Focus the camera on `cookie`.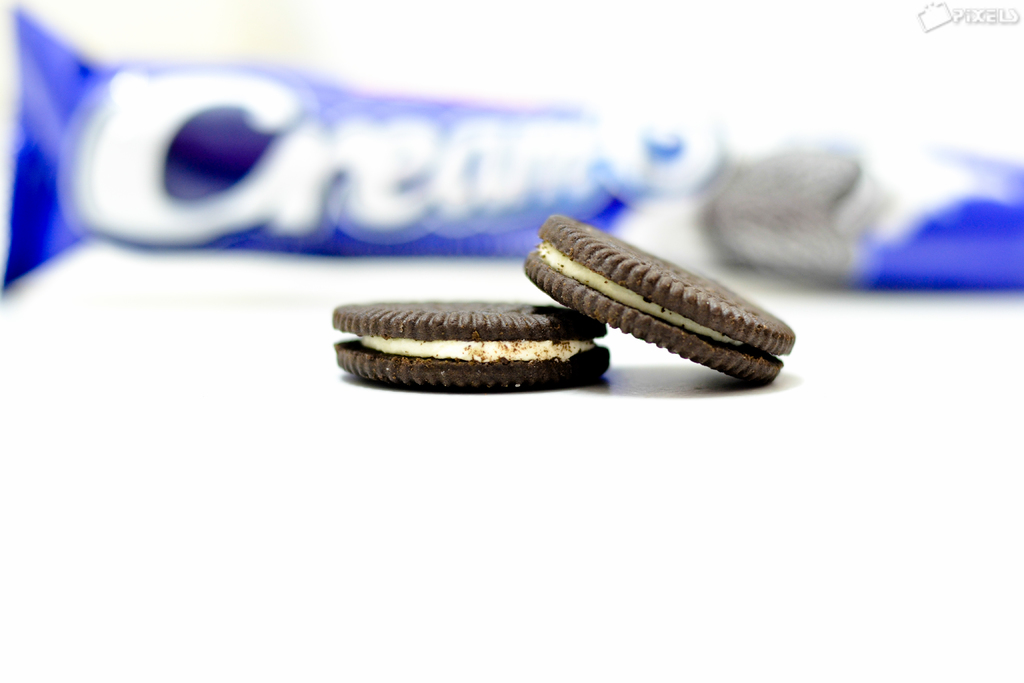
Focus region: (x1=521, y1=210, x2=797, y2=386).
